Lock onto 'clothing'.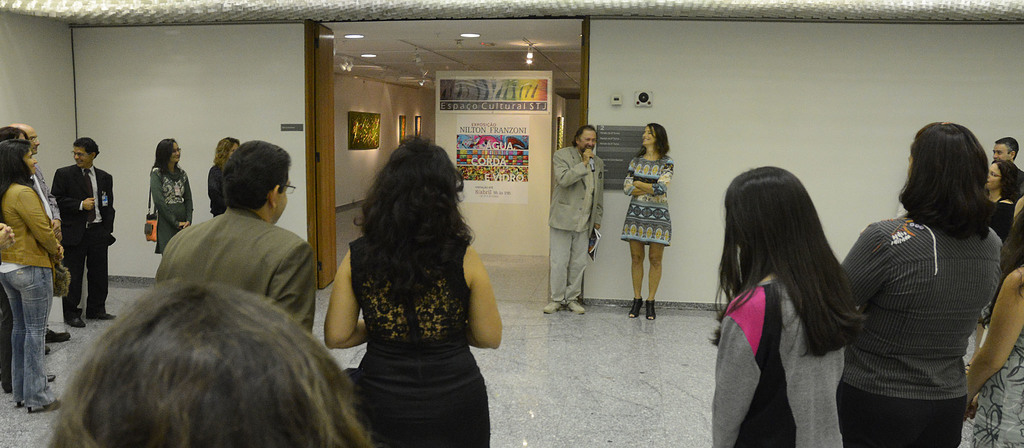
Locked: 0:177:63:274.
